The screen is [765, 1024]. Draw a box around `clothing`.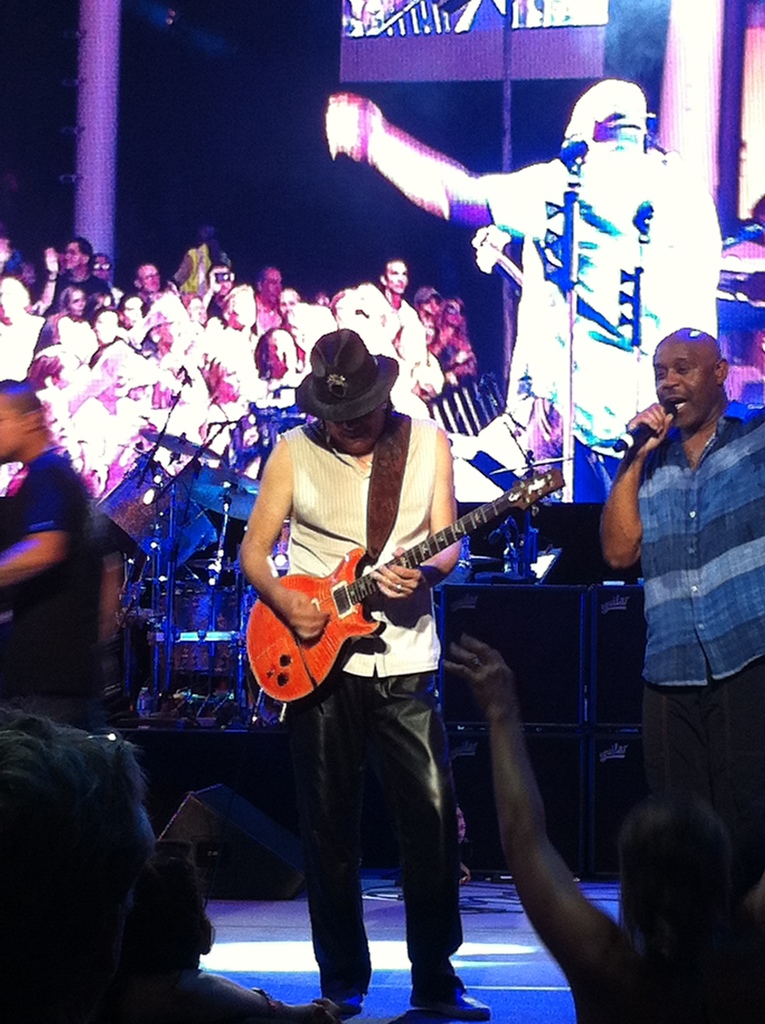
(0,450,99,704).
